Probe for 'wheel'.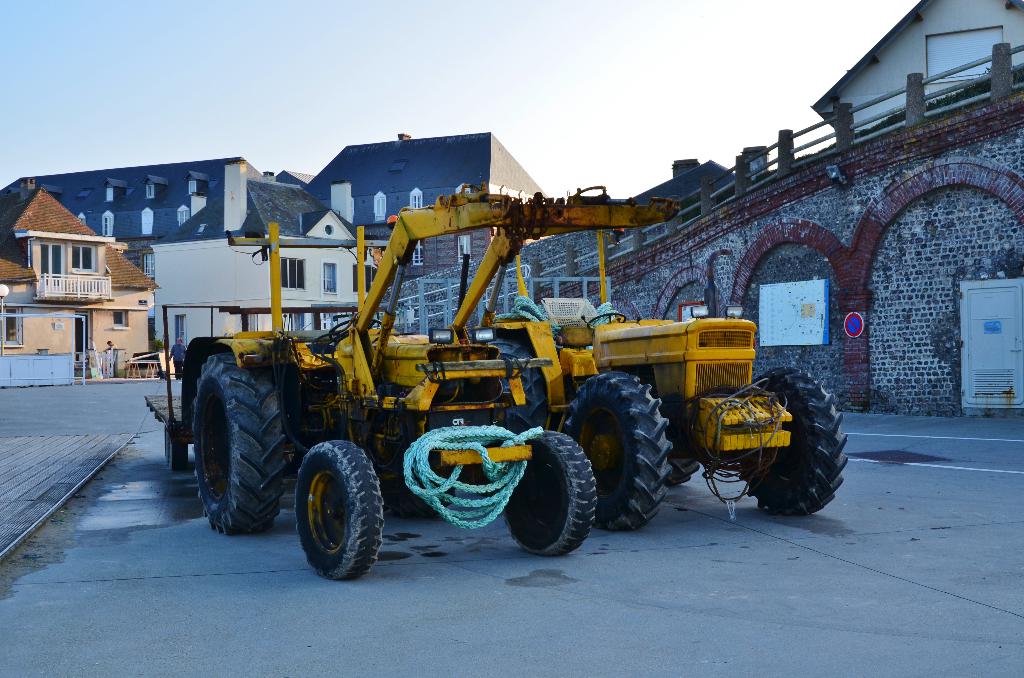
Probe result: Rect(283, 432, 379, 588).
